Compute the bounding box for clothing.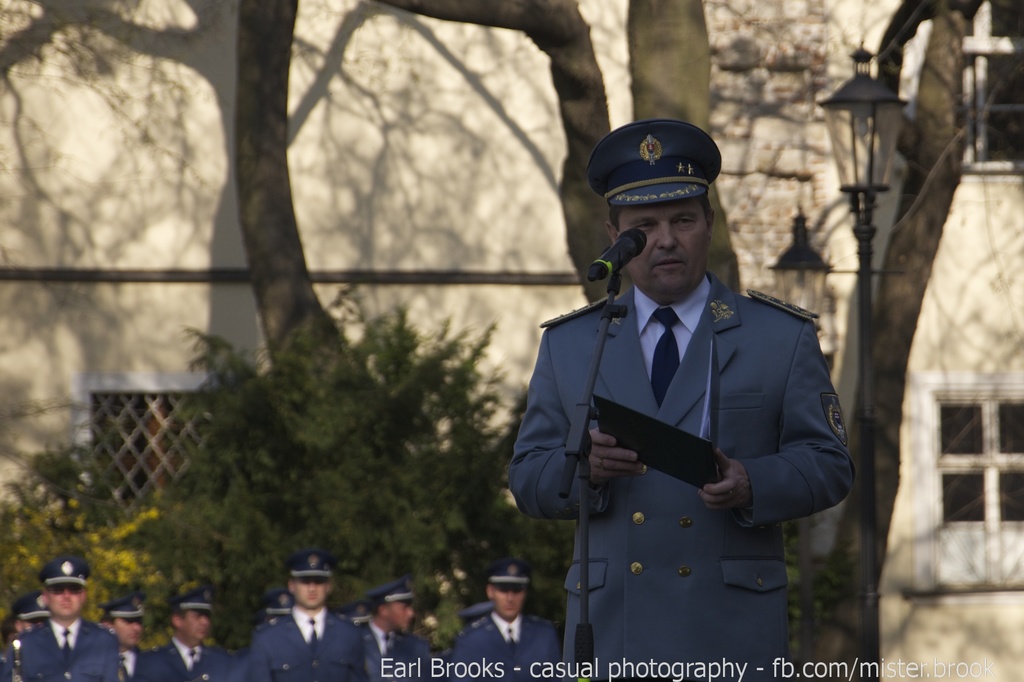
BBox(442, 611, 559, 681).
